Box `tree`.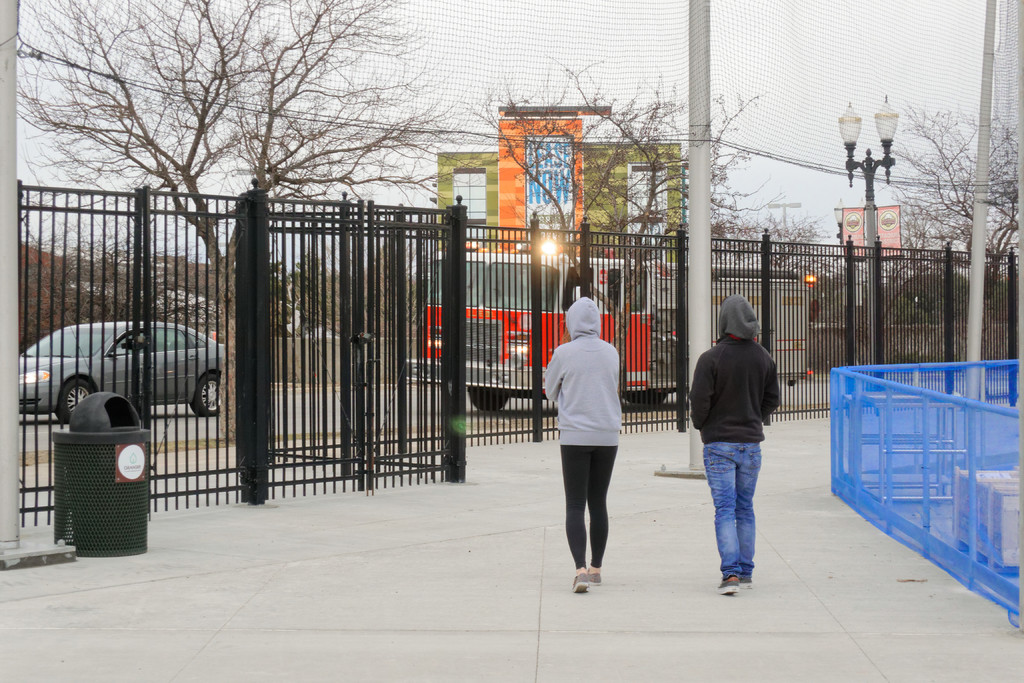
bbox(44, 24, 447, 256).
